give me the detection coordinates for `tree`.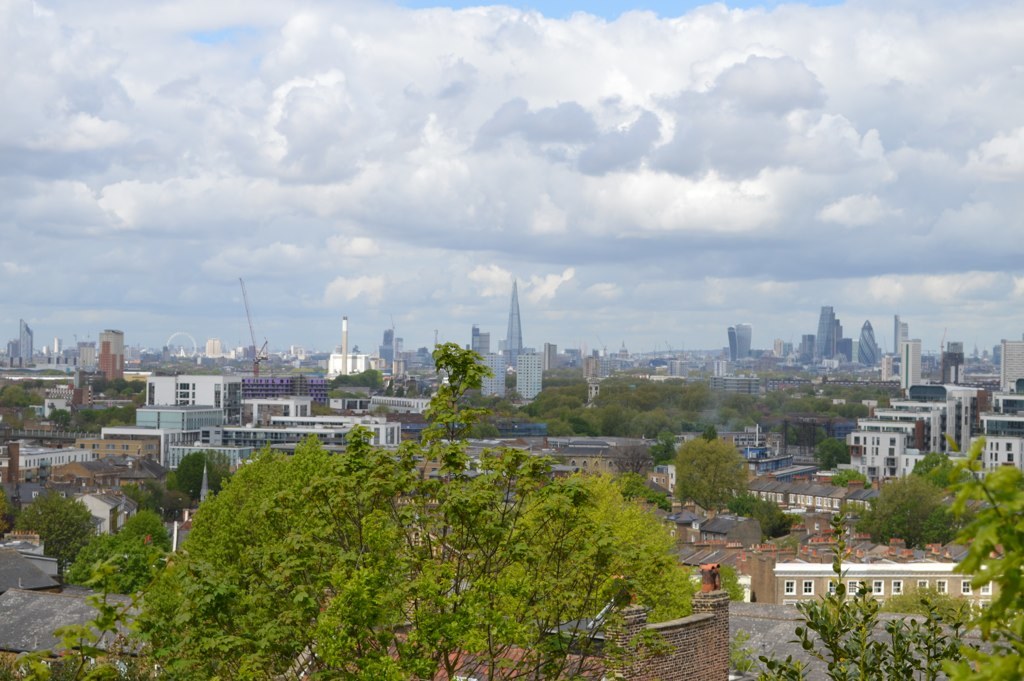
726:629:759:674.
